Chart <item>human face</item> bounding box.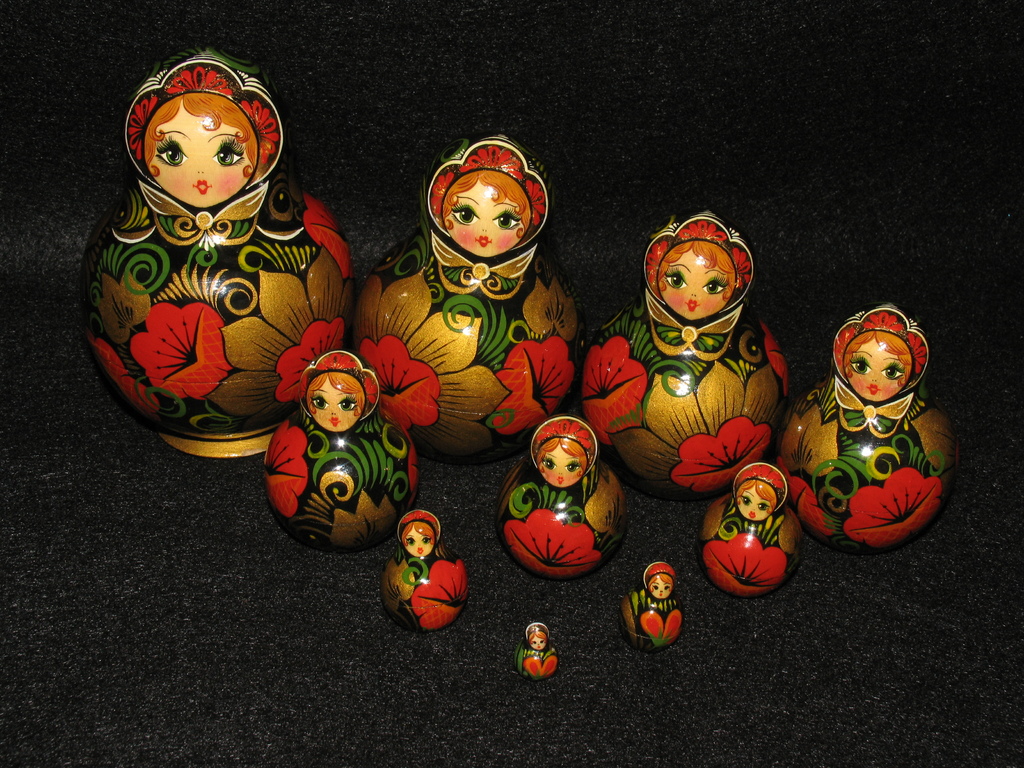
Charted: x1=150, y1=113, x2=248, y2=204.
